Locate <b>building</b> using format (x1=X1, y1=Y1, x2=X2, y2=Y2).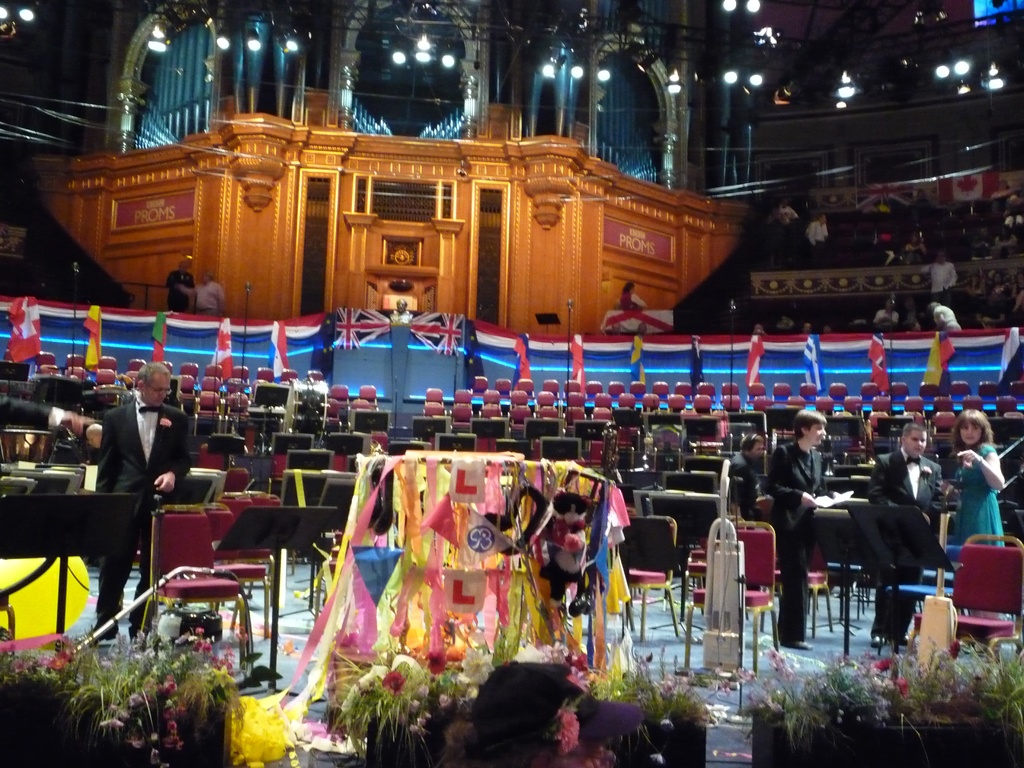
(x1=0, y1=0, x2=1023, y2=767).
